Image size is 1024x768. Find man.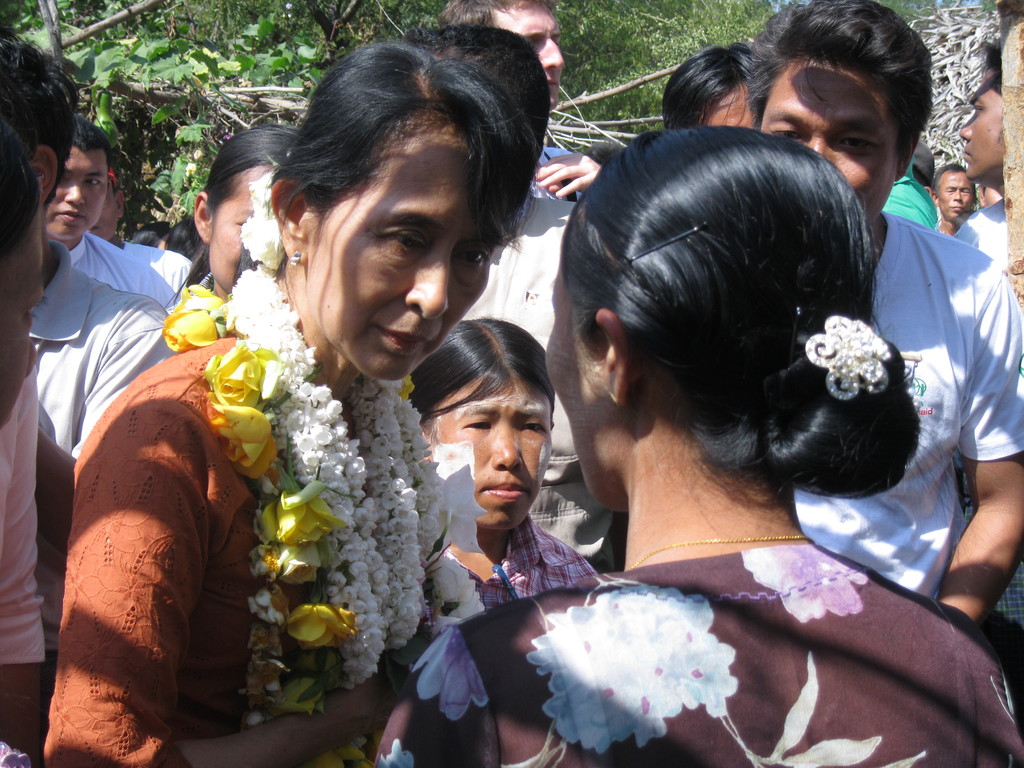
<bbox>746, 0, 1023, 630</bbox>.
